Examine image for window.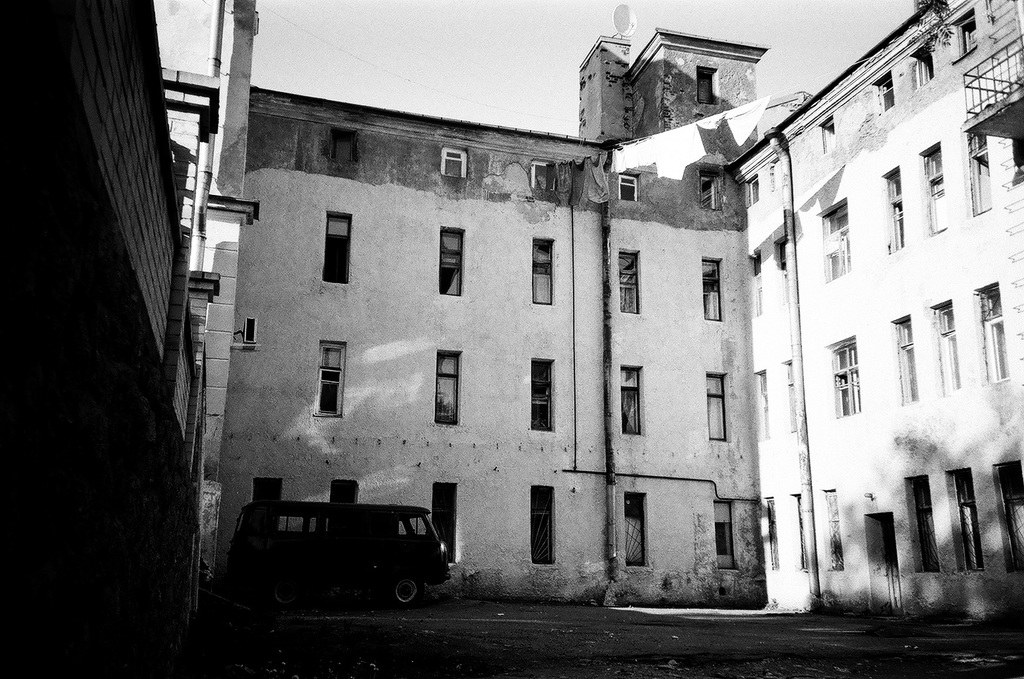
Examination result: rect(325, 212, 353, 281).
